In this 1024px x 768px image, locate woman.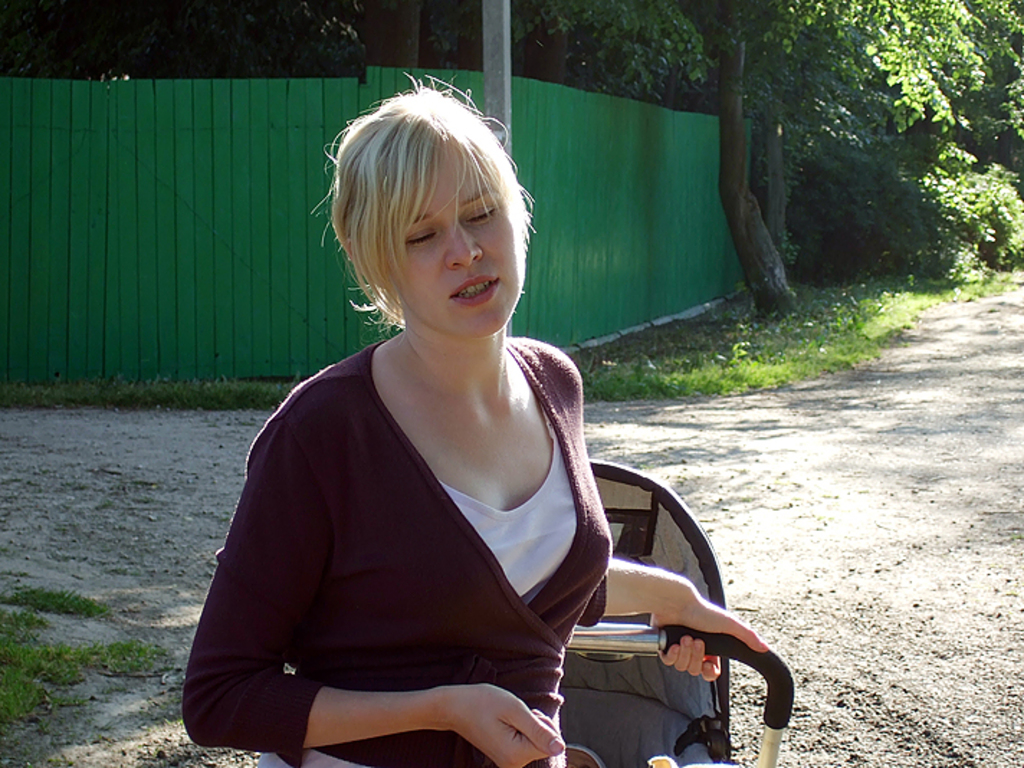
Bounding box: <bbox>174, 134, 771, 767</bbox>.
